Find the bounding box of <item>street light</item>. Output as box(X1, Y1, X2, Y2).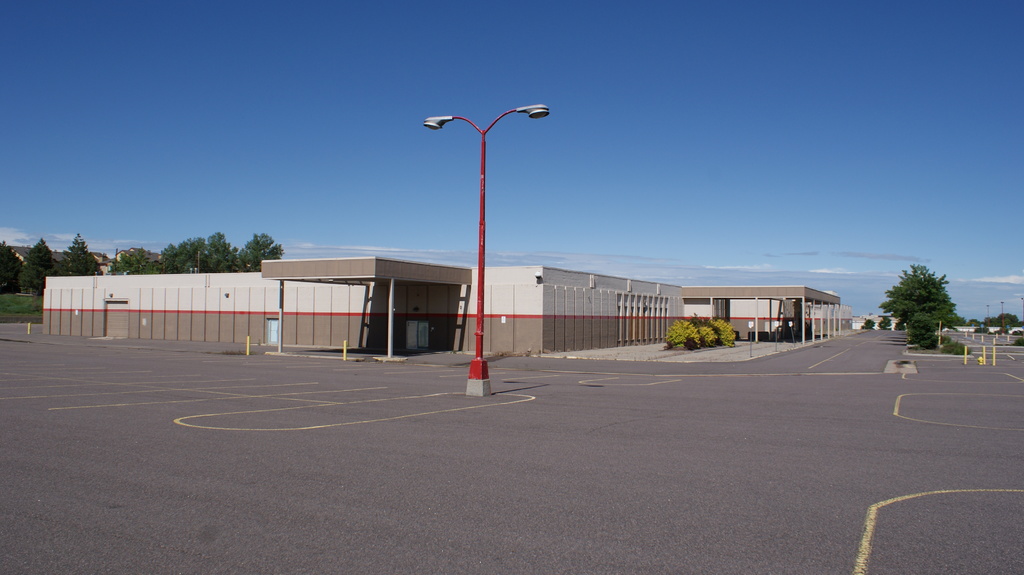
box(1000, 301, 1005, 333).
